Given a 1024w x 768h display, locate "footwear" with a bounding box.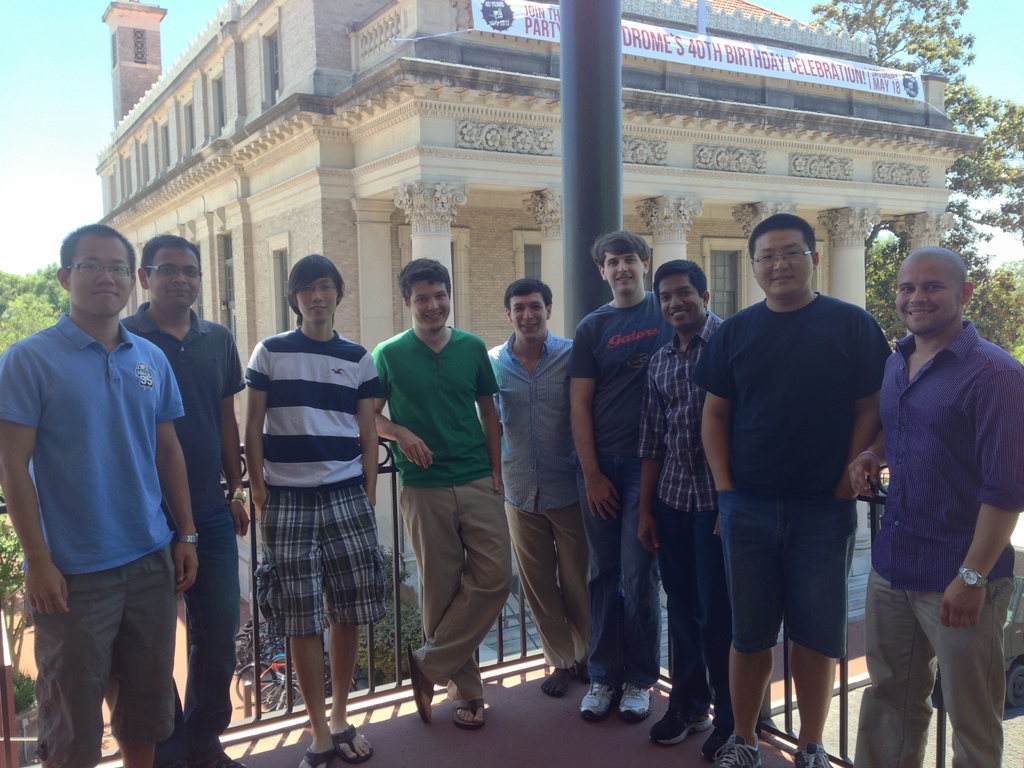
Located: (left=330, top=714, right=376, bottom=760).
